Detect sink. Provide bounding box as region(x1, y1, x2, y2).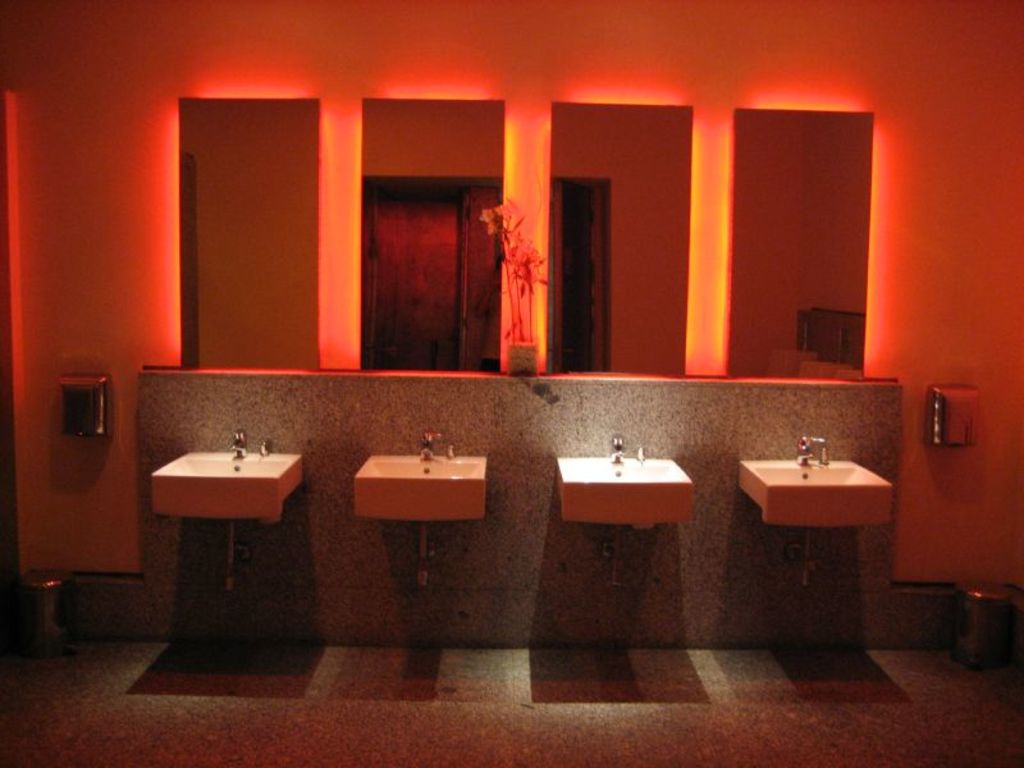
region(147, 428, 305, 529).
